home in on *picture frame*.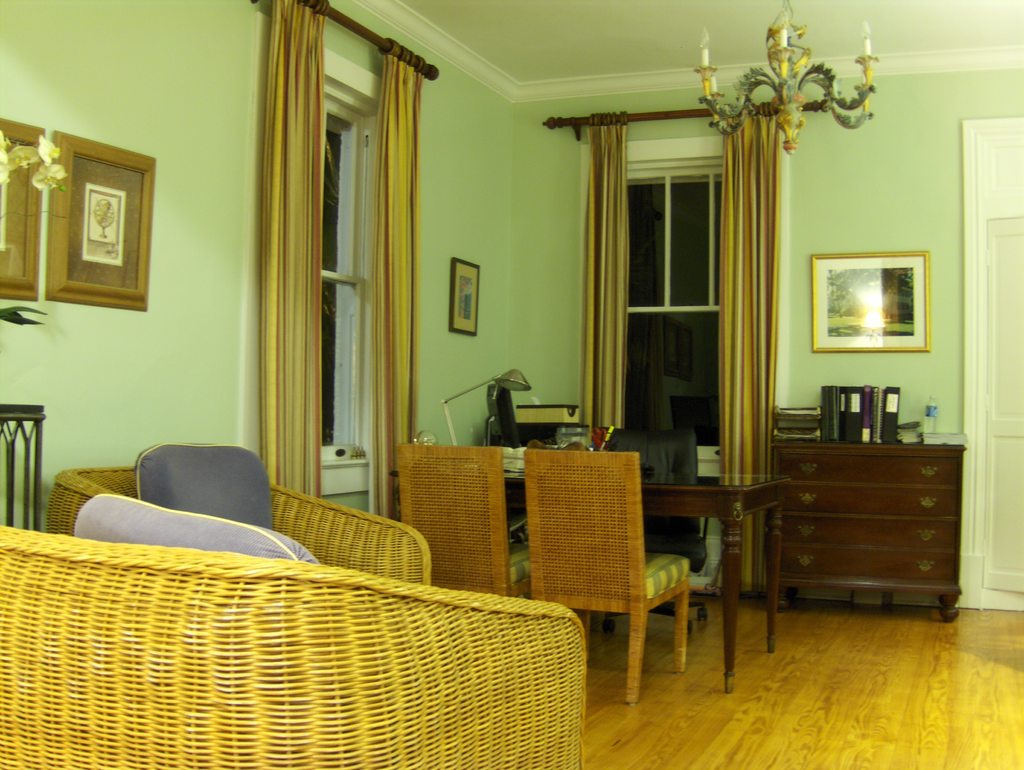
Homed in at 448,259,478,337.
